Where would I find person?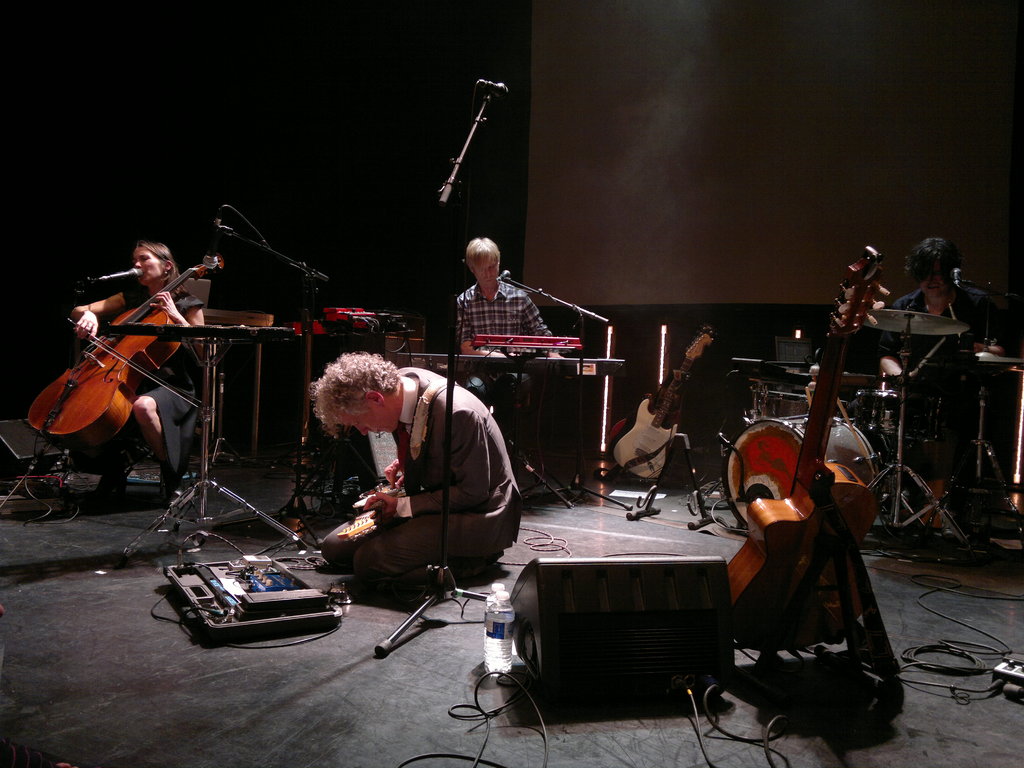
At x1=449, y1=233, x2=552, y2=461.
